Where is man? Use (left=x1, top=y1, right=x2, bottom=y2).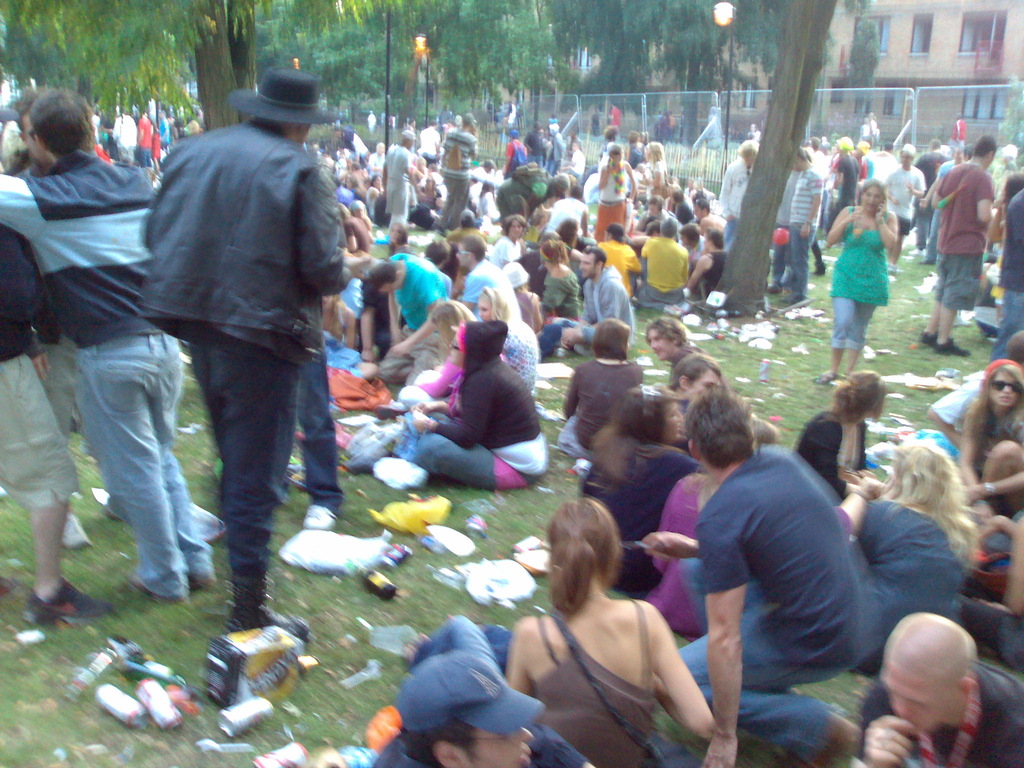
(left=637, top=388, right=875, bottom=767).
